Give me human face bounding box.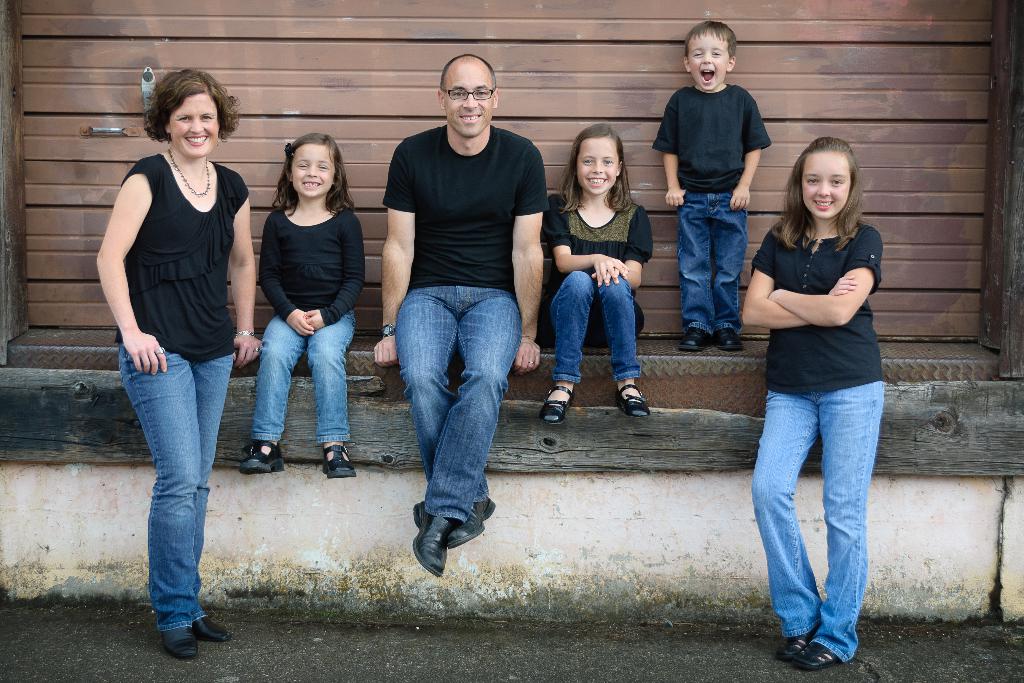
bbox(575, 139, 617, 197).
